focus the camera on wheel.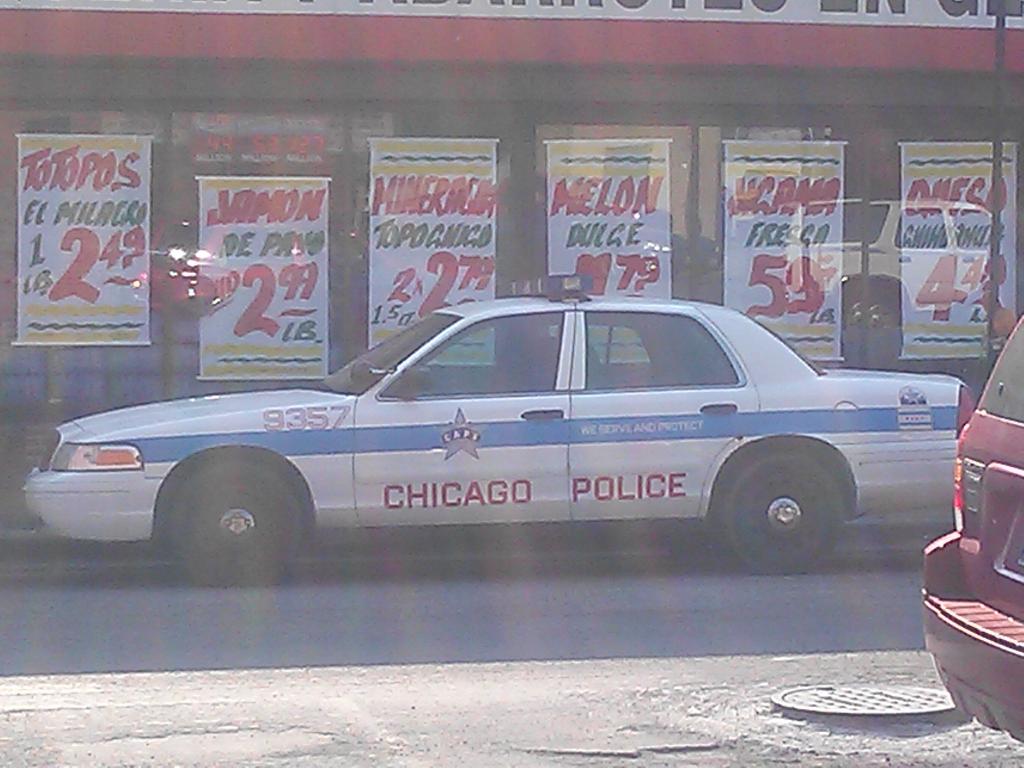
Focus region: rect(162, 461, 307, 597).
